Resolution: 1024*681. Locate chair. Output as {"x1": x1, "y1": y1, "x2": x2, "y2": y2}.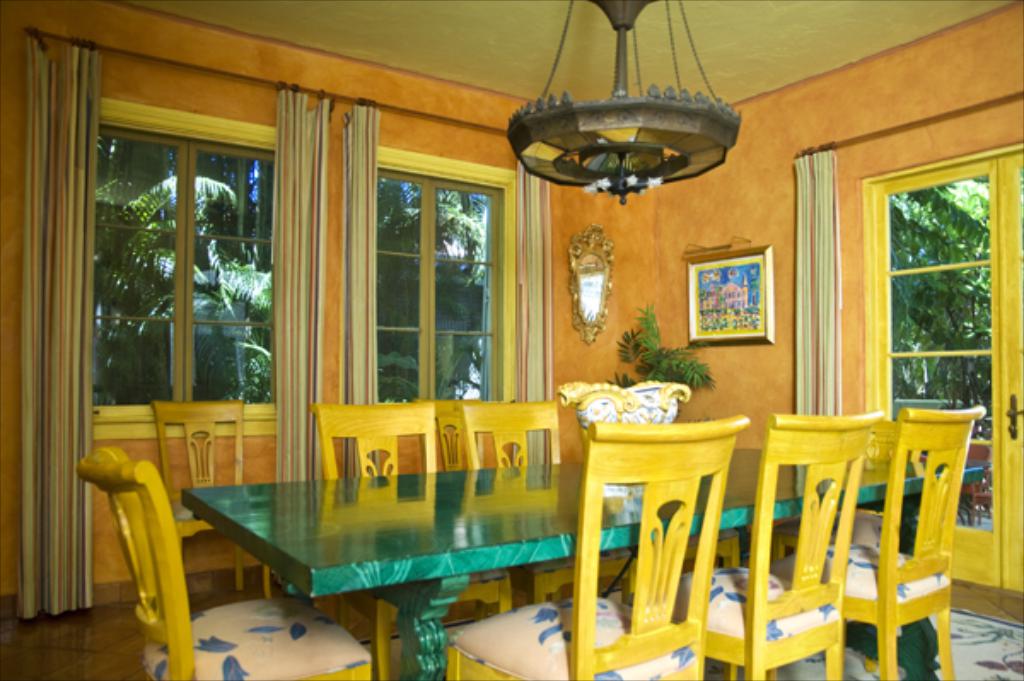
{"x1": 75, "y1": 444, "x2": 369, "y2": 679}.
